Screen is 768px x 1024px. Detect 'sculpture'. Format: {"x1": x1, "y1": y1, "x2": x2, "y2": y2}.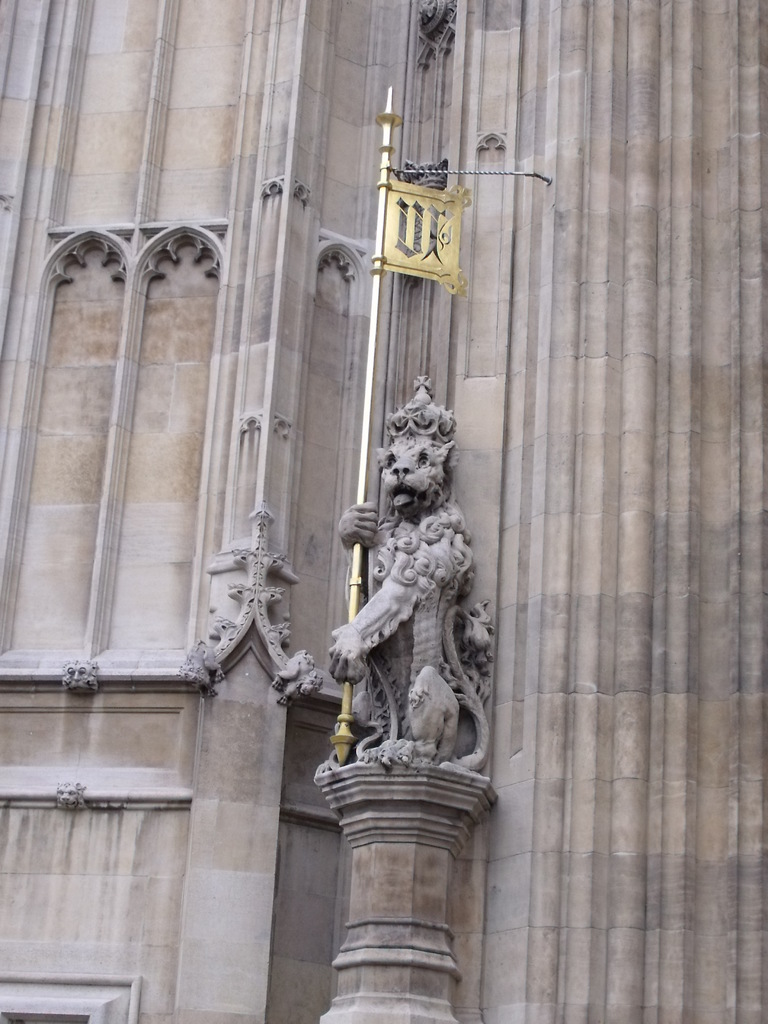
{"x1": 269, "y1": 648, "x2": 326, "y2": 710}.
